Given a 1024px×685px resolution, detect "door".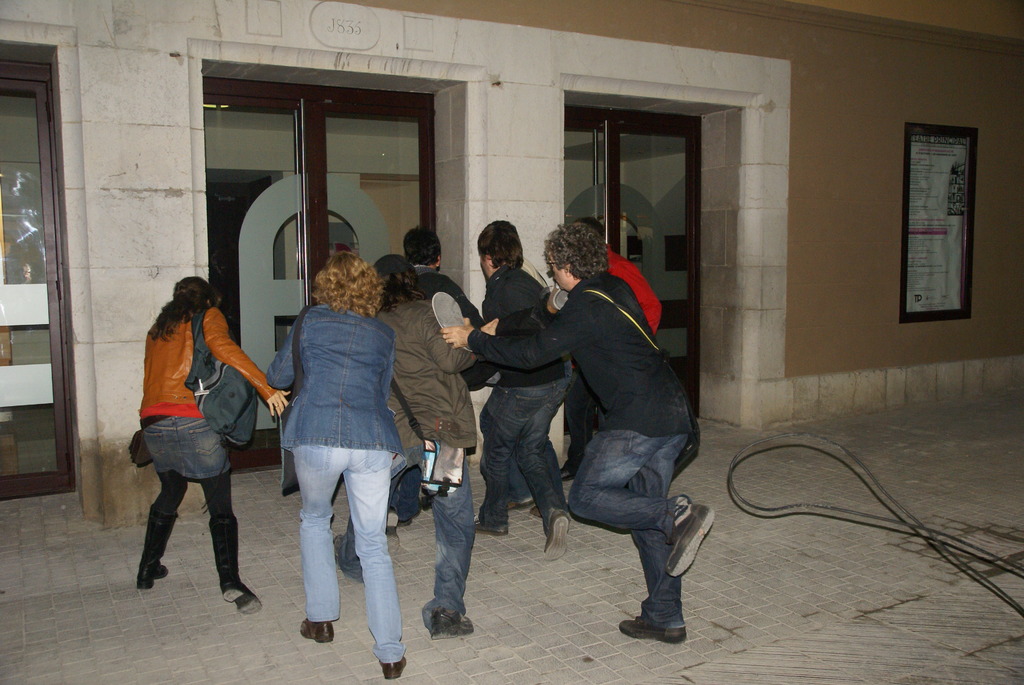
(x1=202, y1=91, x2=429, y2=471).
